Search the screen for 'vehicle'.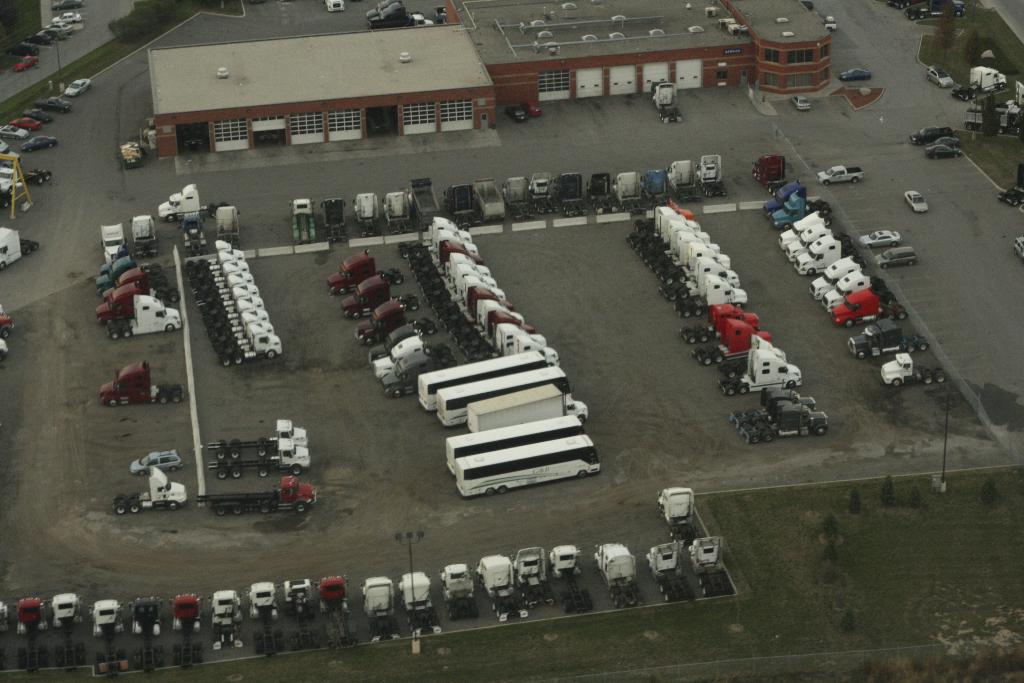
Found at [908,124,948,145].
